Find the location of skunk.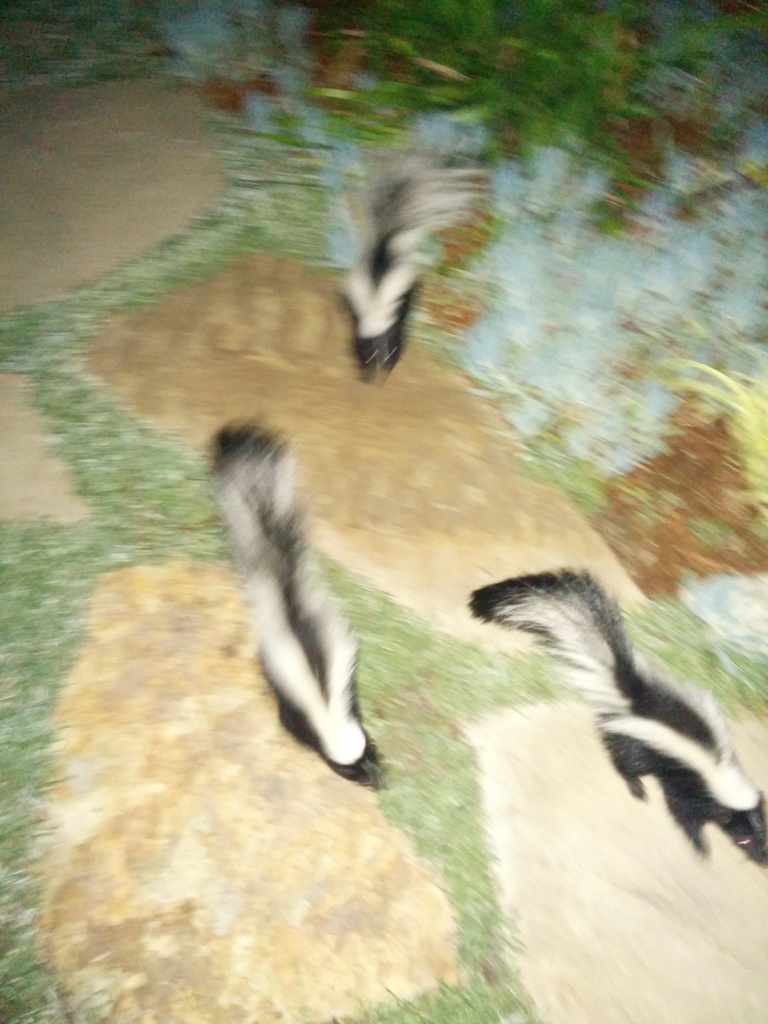
Location: box=[467, 566, 767, 874].
